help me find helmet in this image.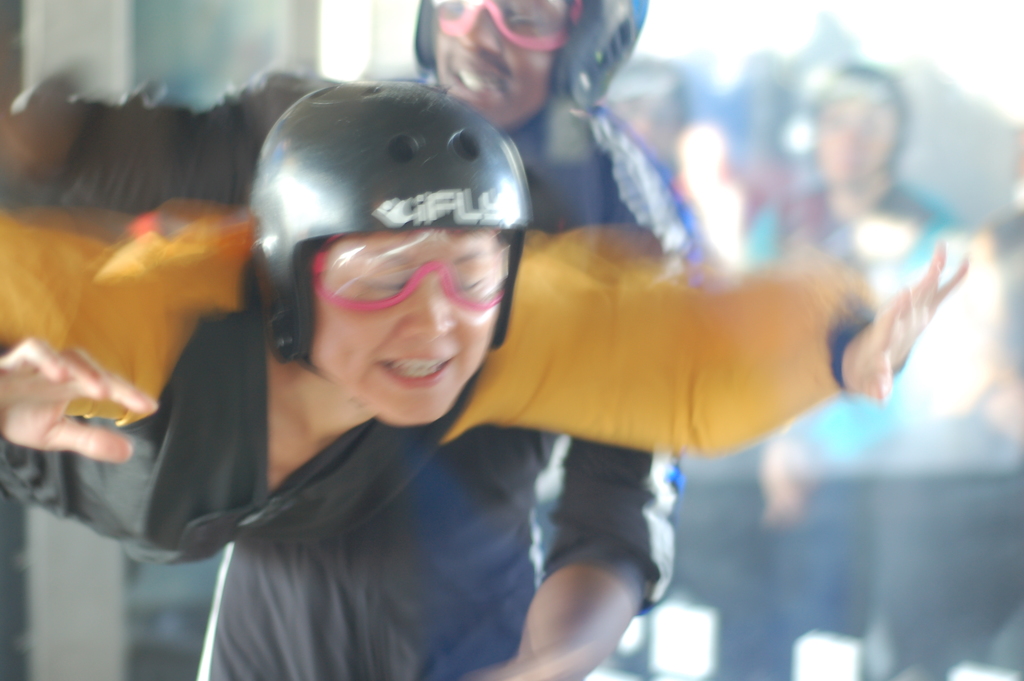
Found it: {"left": 237, "top": 90, "right": 537, "bottom": 395}.
